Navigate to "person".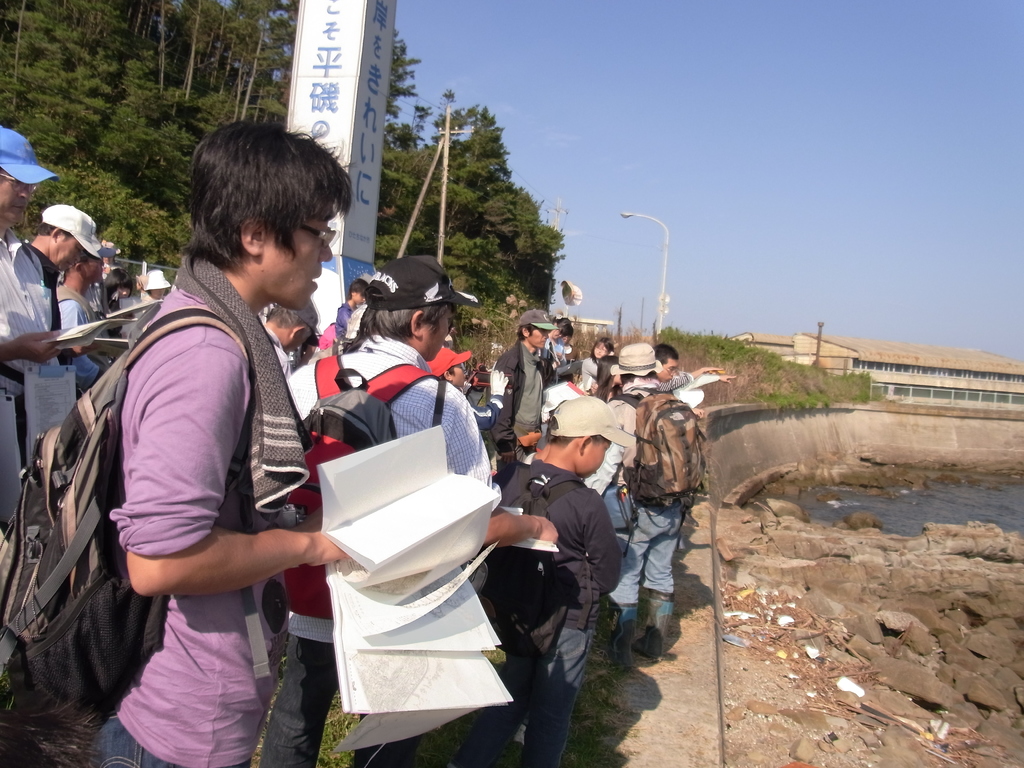
Navigation target: {"x1": 0, "y1": 127, "x2": 88, "y2": 531}.
